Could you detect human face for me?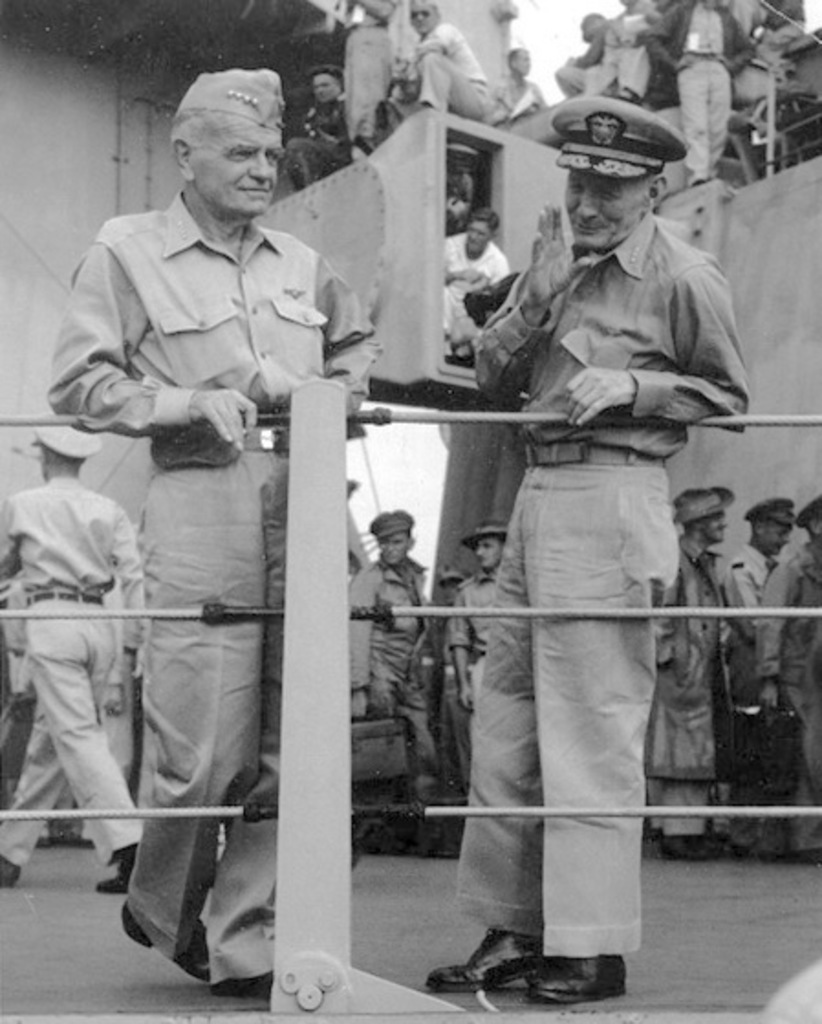
Detection result: crop(178, 112, 284, 214).
